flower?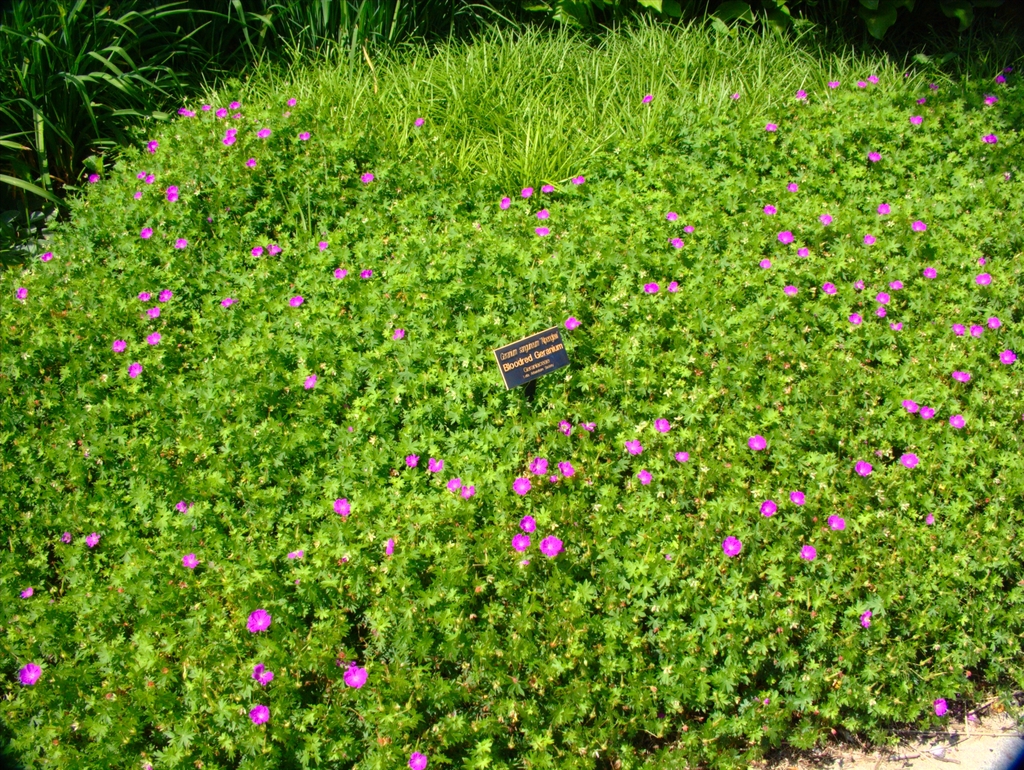
box(547, 475, 557, 485)
